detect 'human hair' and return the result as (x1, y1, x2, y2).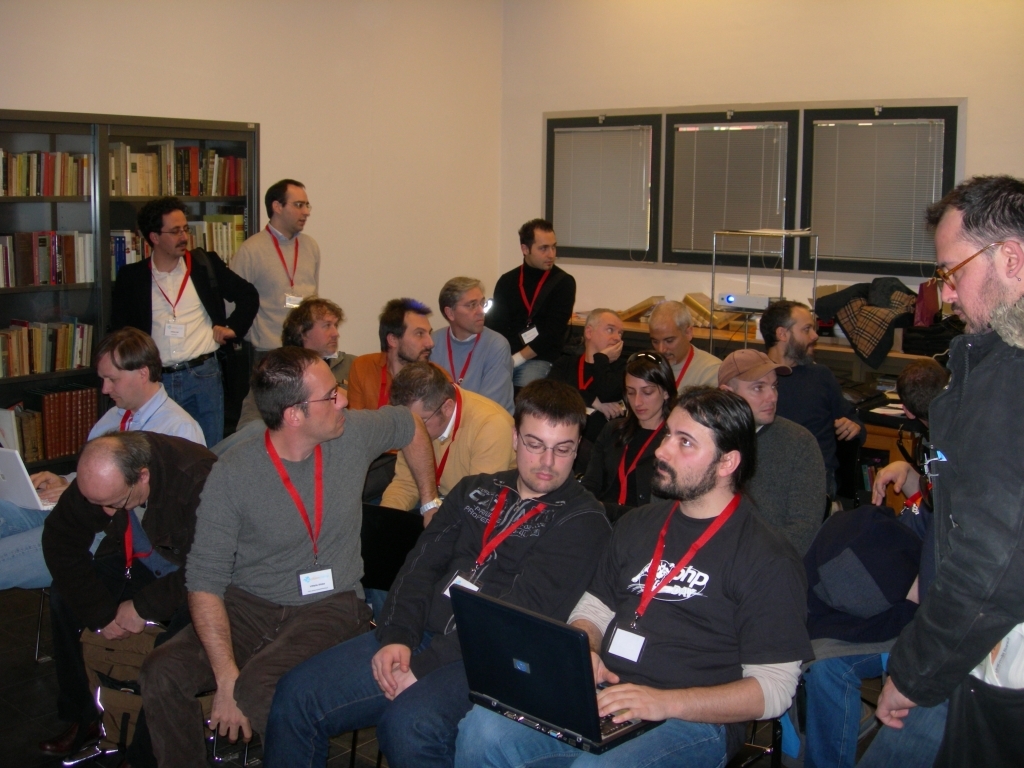
(622, 347, 680, 423).
